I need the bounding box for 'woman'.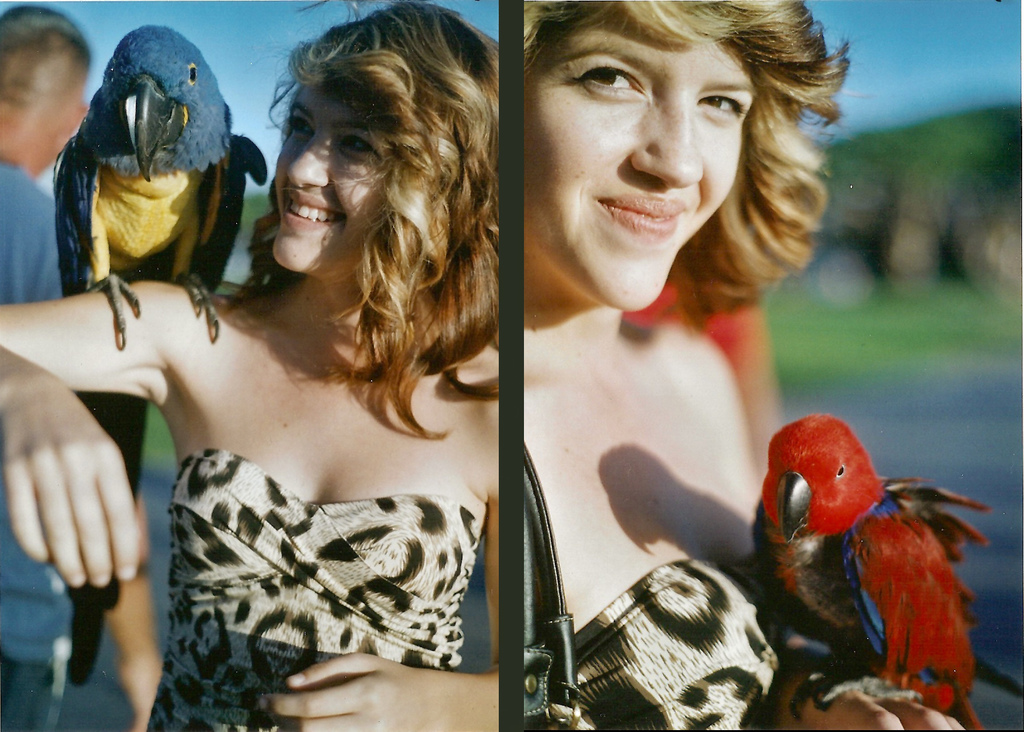
Here it is: [523, 0, 977, 731].
